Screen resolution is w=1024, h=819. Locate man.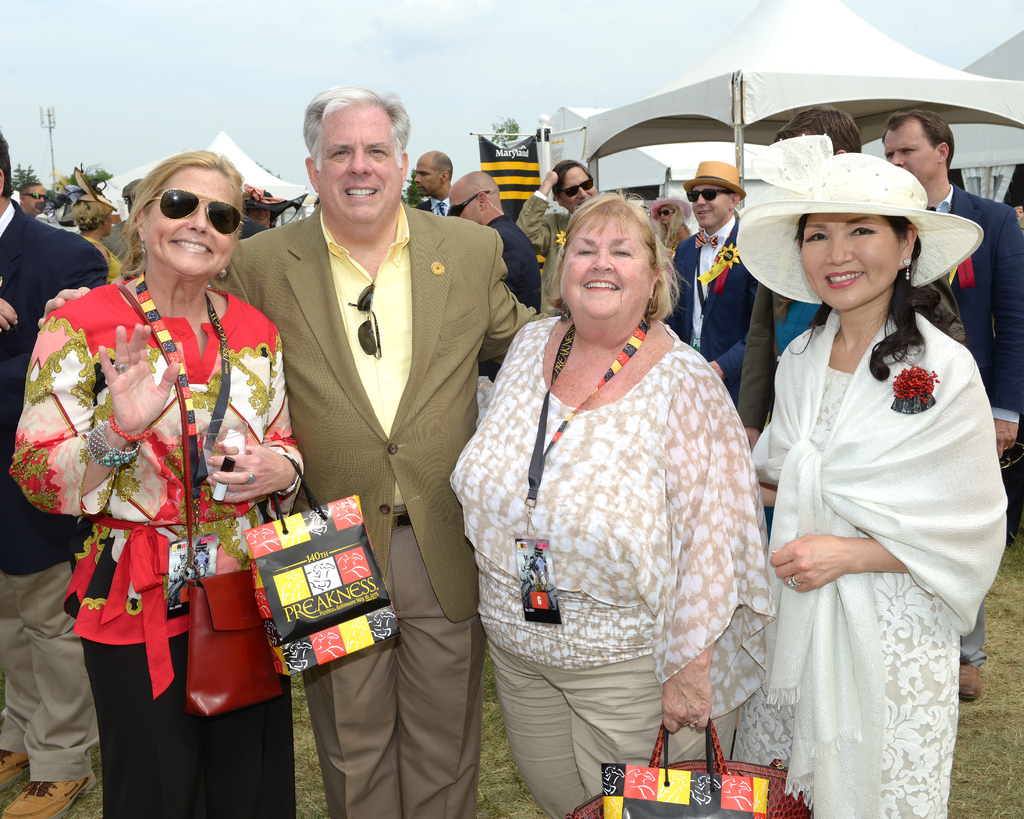
414, 149, 461, 209.
